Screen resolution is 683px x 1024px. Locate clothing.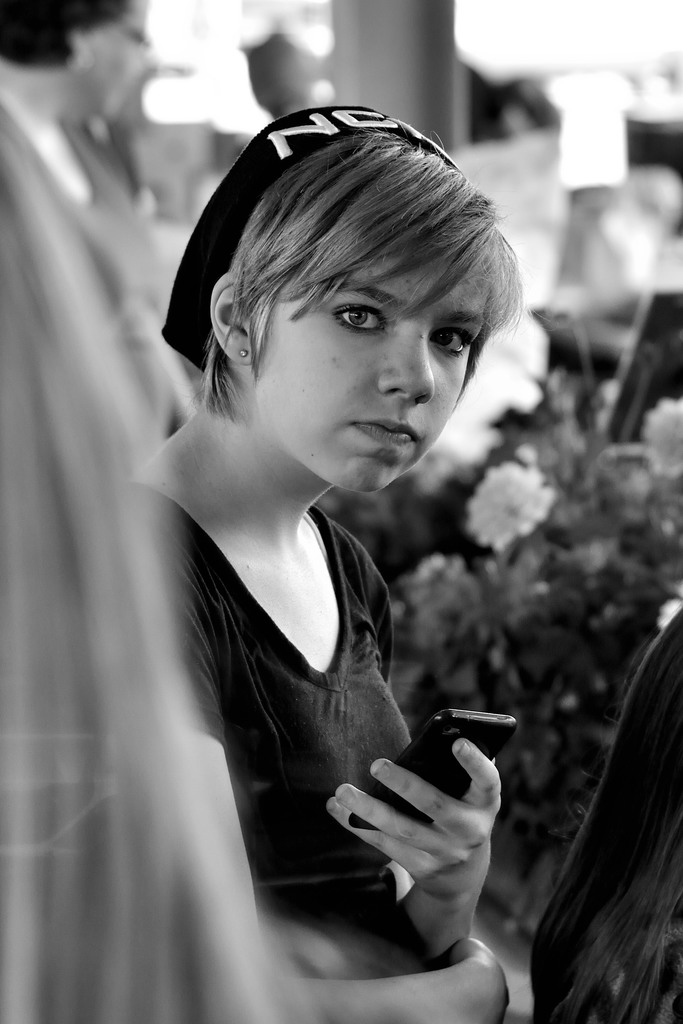
152, 419, 477, 924.
